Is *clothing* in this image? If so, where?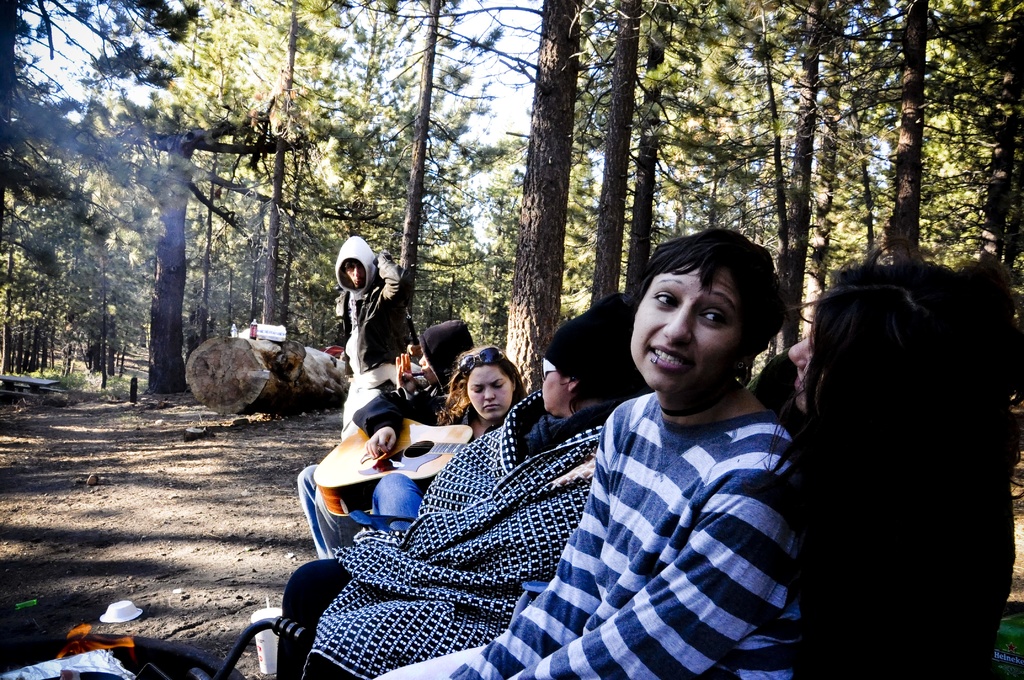
Yes, at 338 252 415 380.
